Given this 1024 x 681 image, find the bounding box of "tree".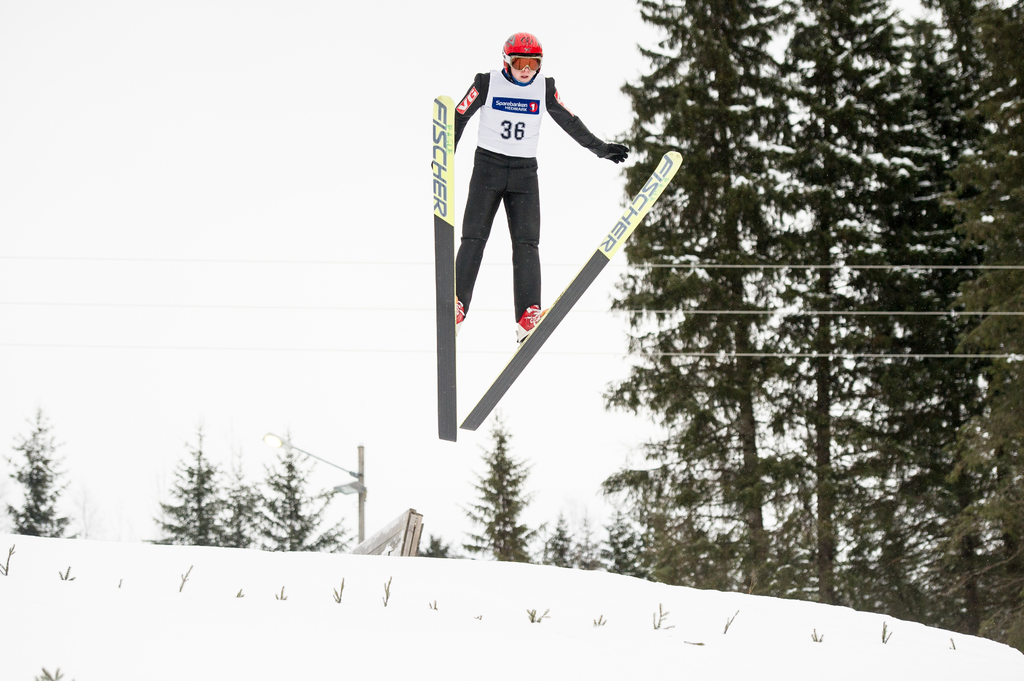
pyautogui.locateOnScreen(144, 431, 225, 541).
